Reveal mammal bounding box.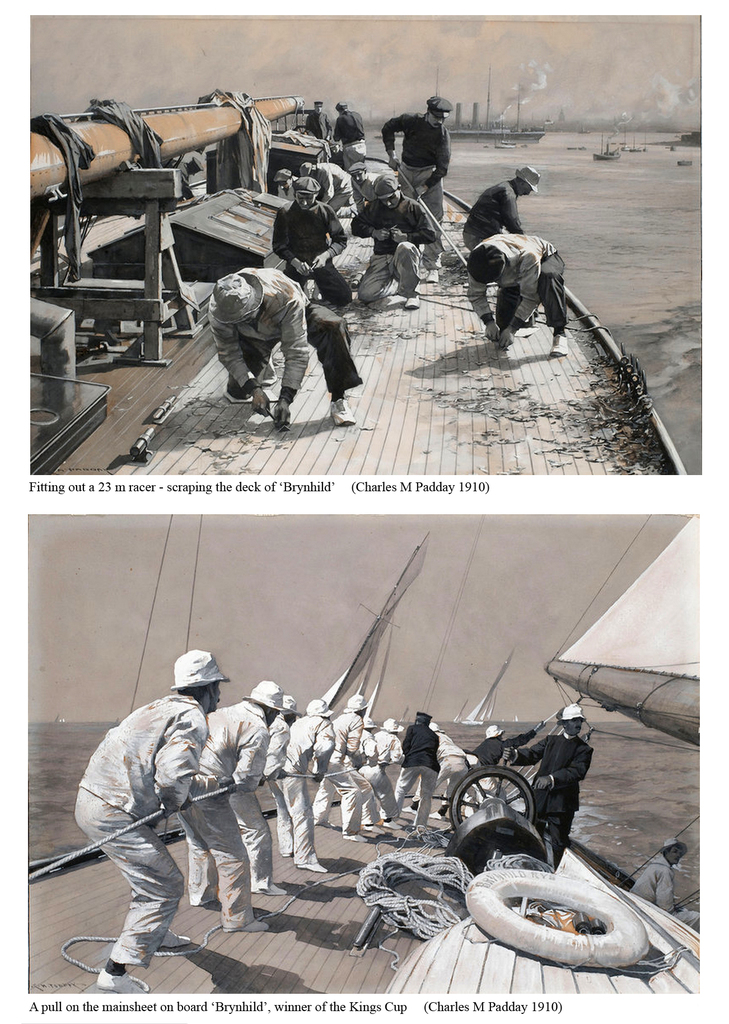
Revealed: 360 717 380 824.
